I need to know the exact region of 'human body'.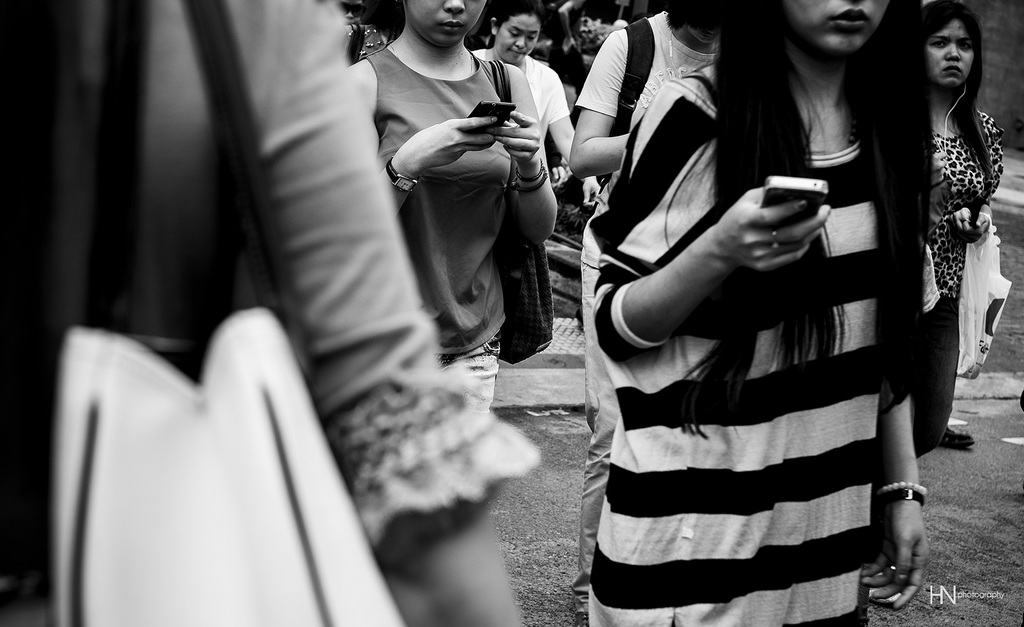
Region: box=[566, 11, 719, 626].
